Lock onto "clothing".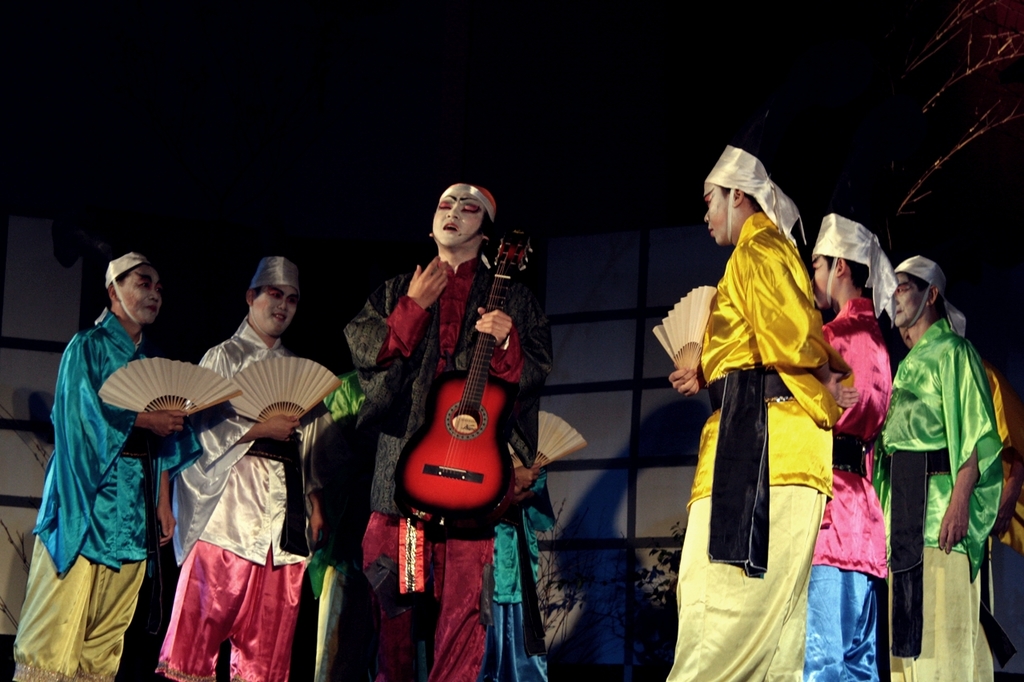
Locked: bbox(975, 365, 1023, 673).
